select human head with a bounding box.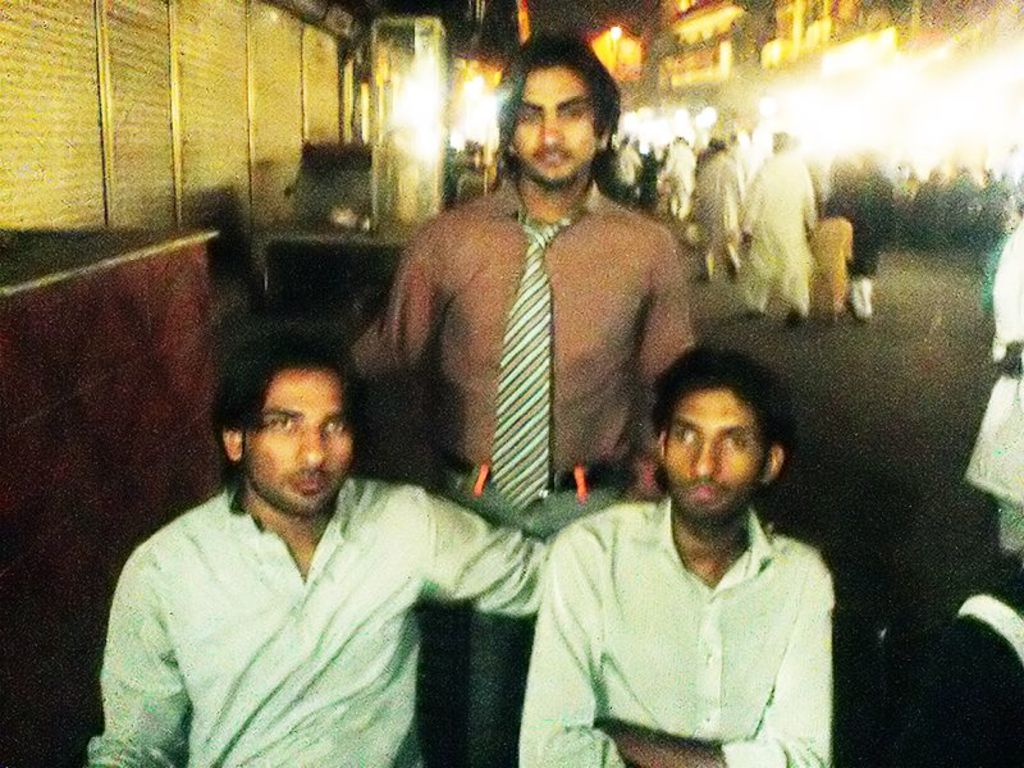
(494, 28, 625, 192).
